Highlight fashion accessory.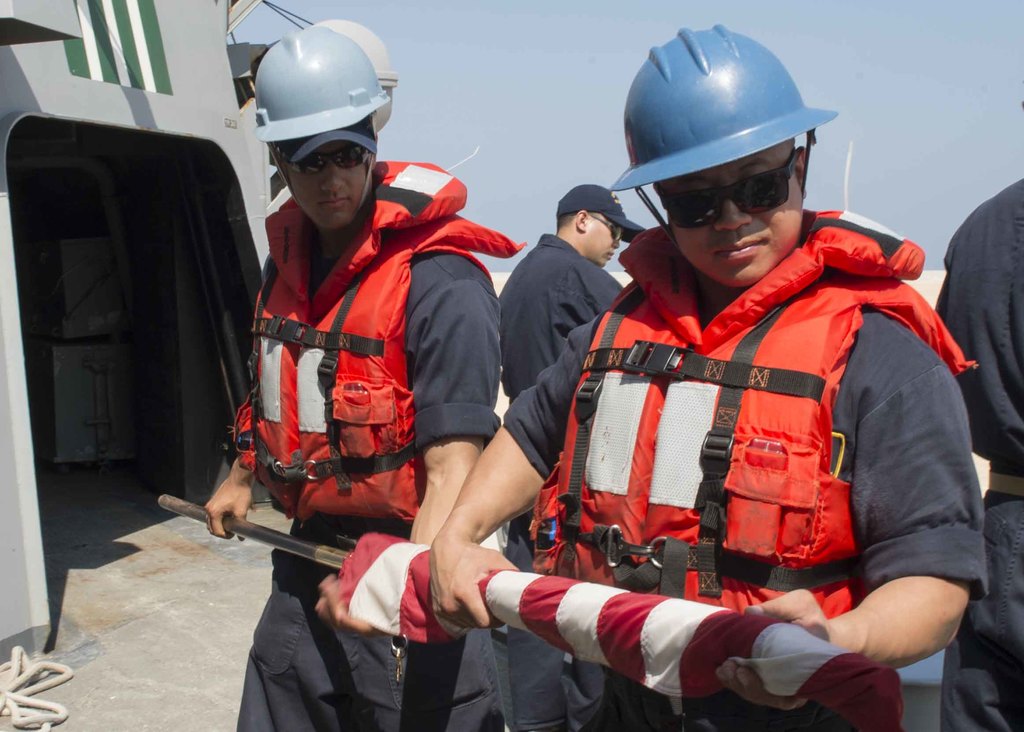
Highlighted region: bbox=(558, 178, 648, 244).
